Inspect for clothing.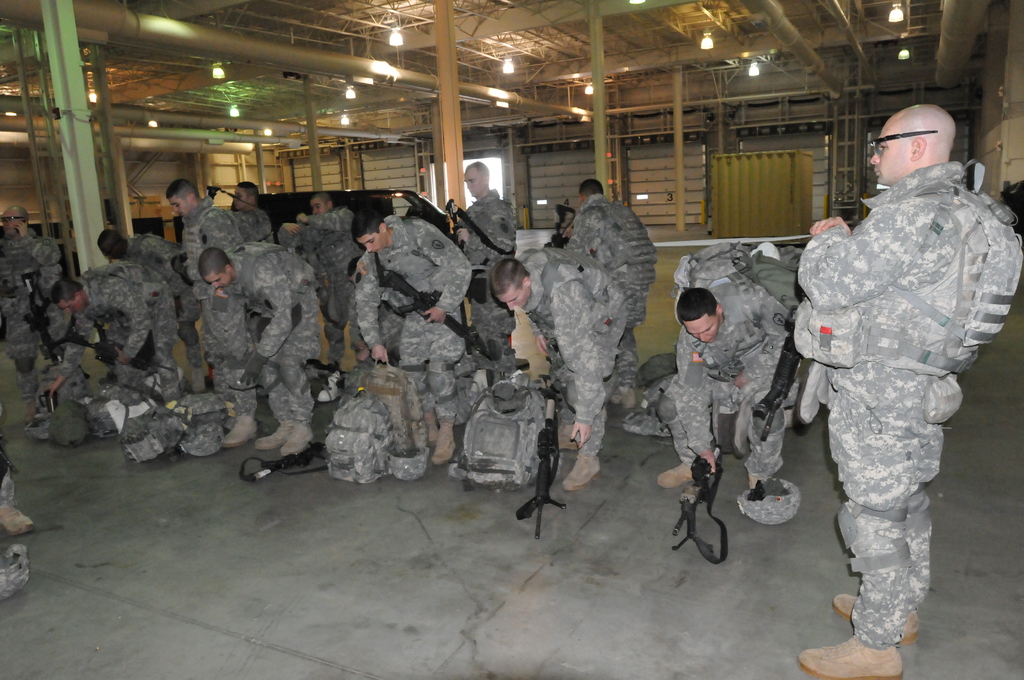
Inspection: 54/263/177/376.
